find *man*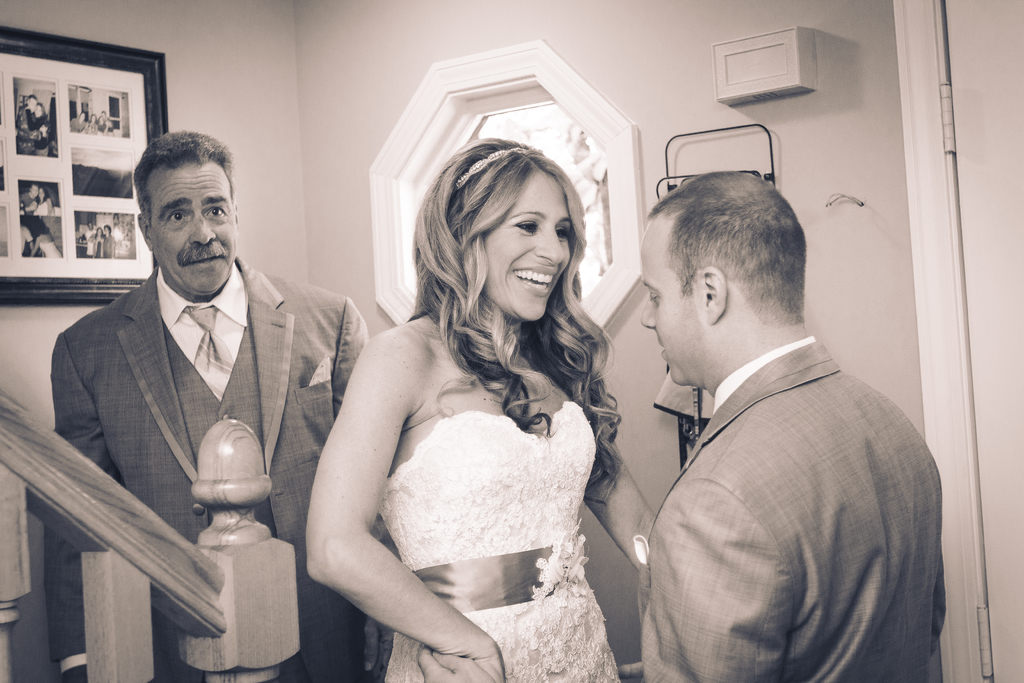
x1=627 y1=165 x2=953 y2=682
